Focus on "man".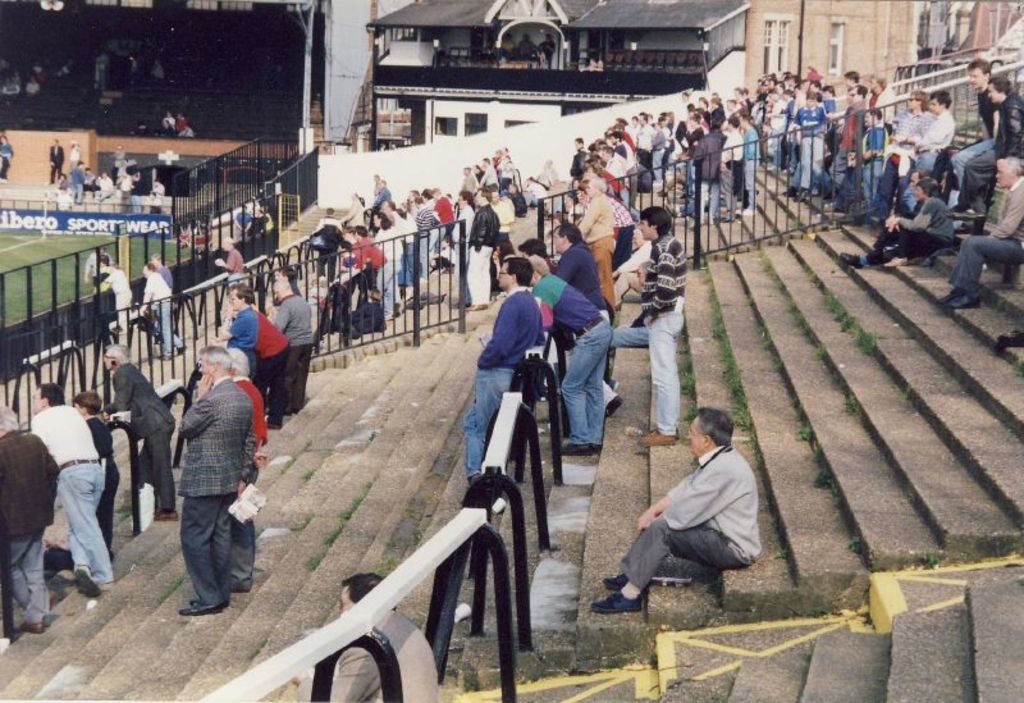
Focused at [left=0, top=401, right=67, bottom=629].
